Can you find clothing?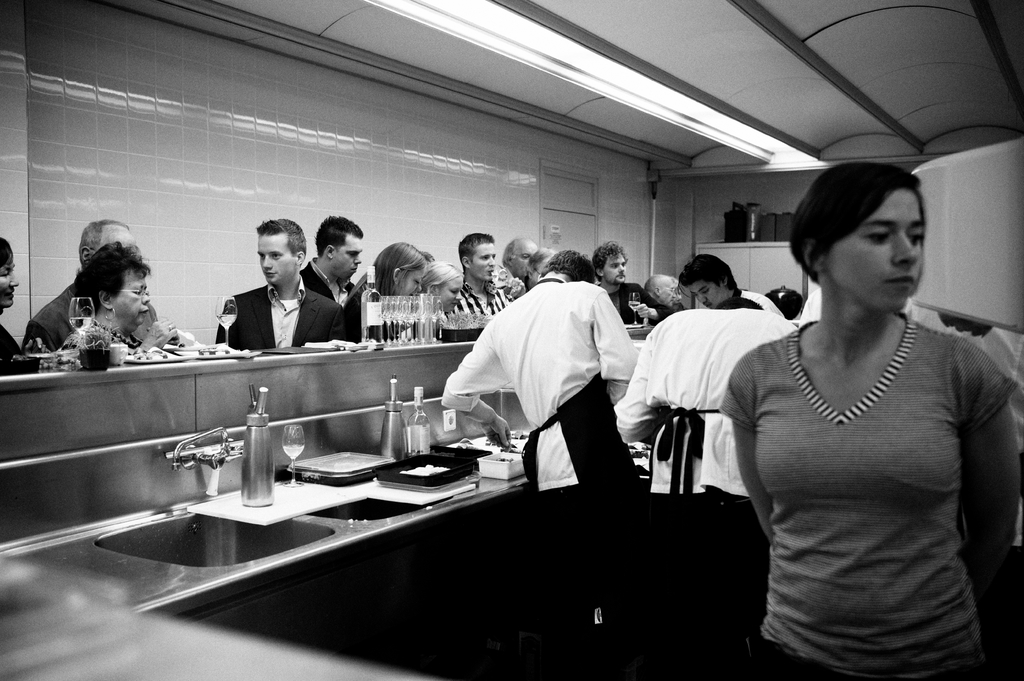
Yes, bounding box: [623,304,778,613].
